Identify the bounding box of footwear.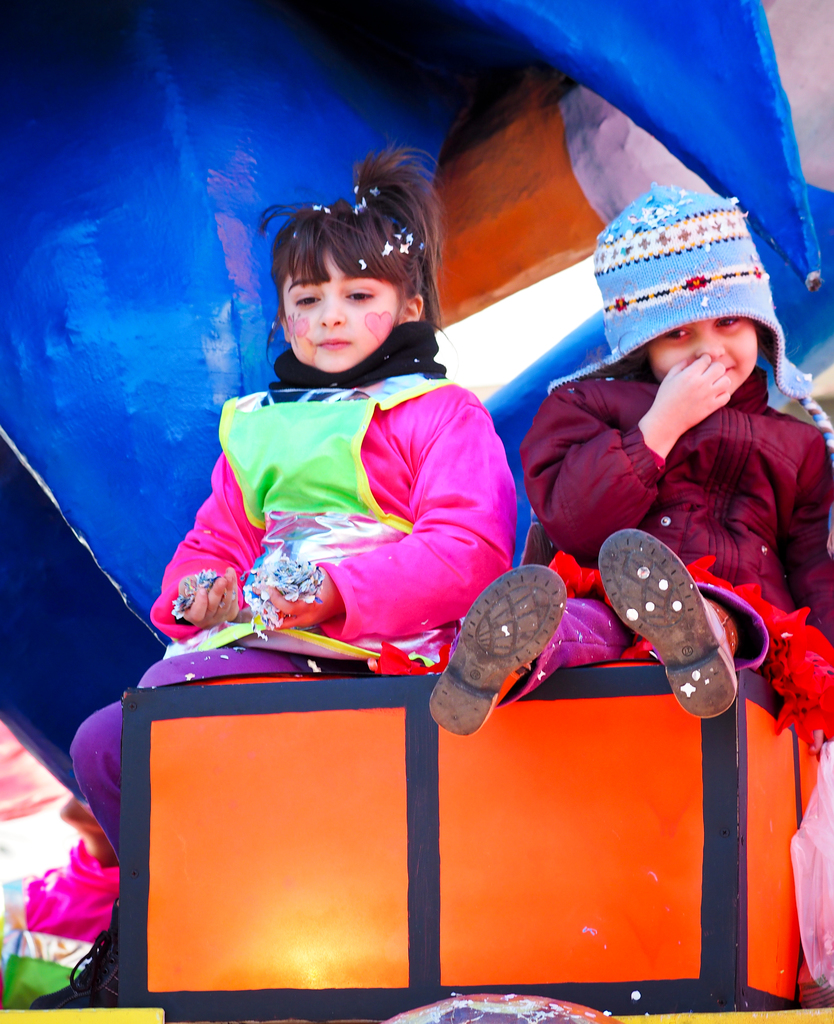
24 900 136 1012.
